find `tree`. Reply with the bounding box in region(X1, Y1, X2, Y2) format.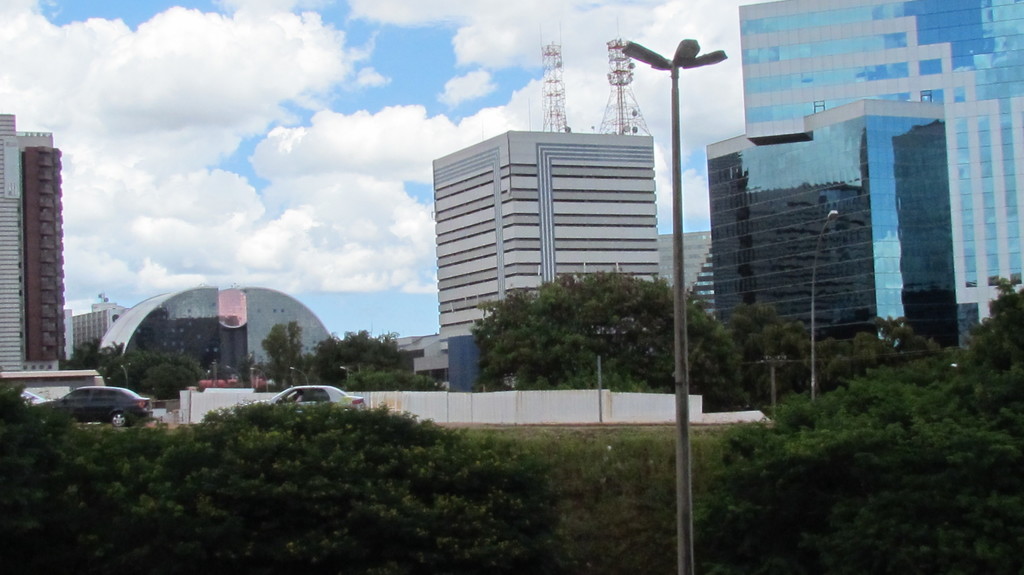
region(467, 258, 755, 406).
